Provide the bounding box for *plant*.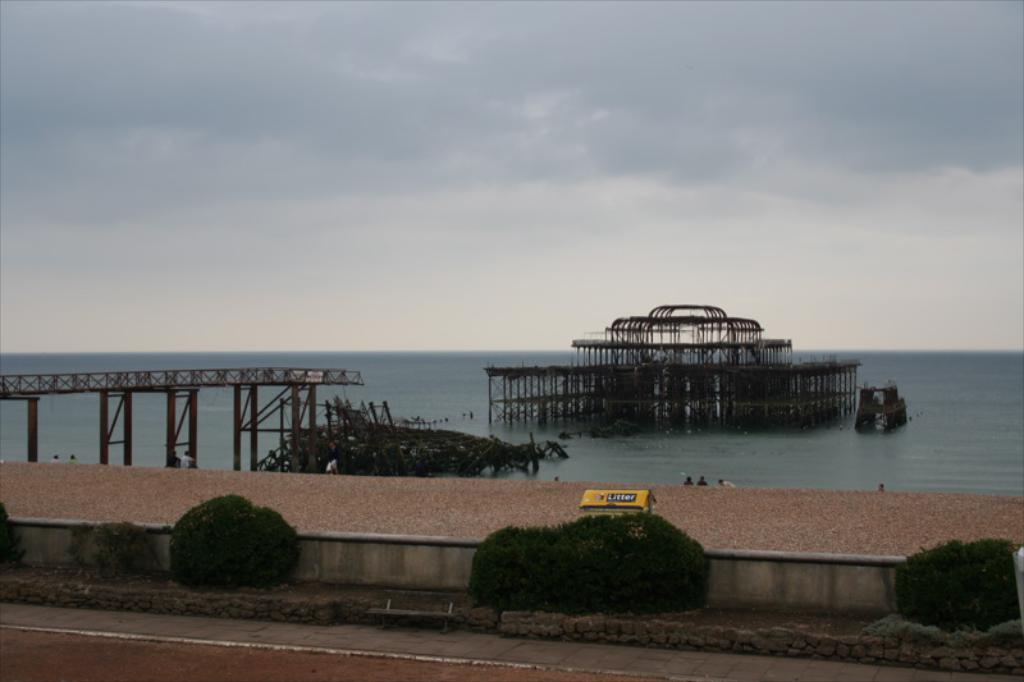
865,536,1023,651.
